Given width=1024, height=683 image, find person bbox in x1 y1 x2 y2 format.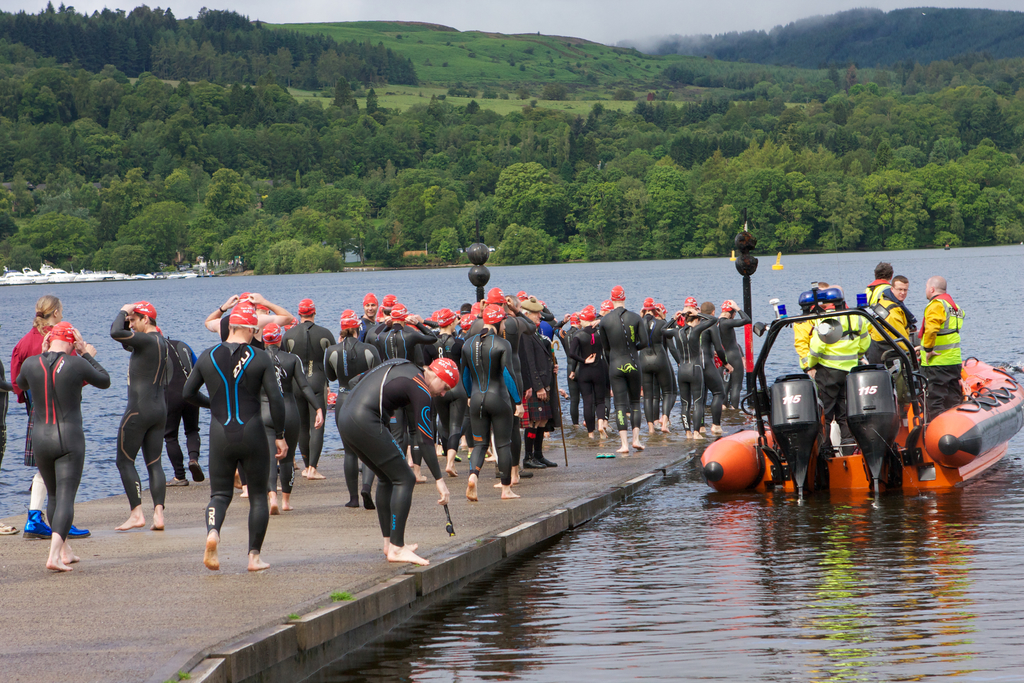
671 302 707 440.
